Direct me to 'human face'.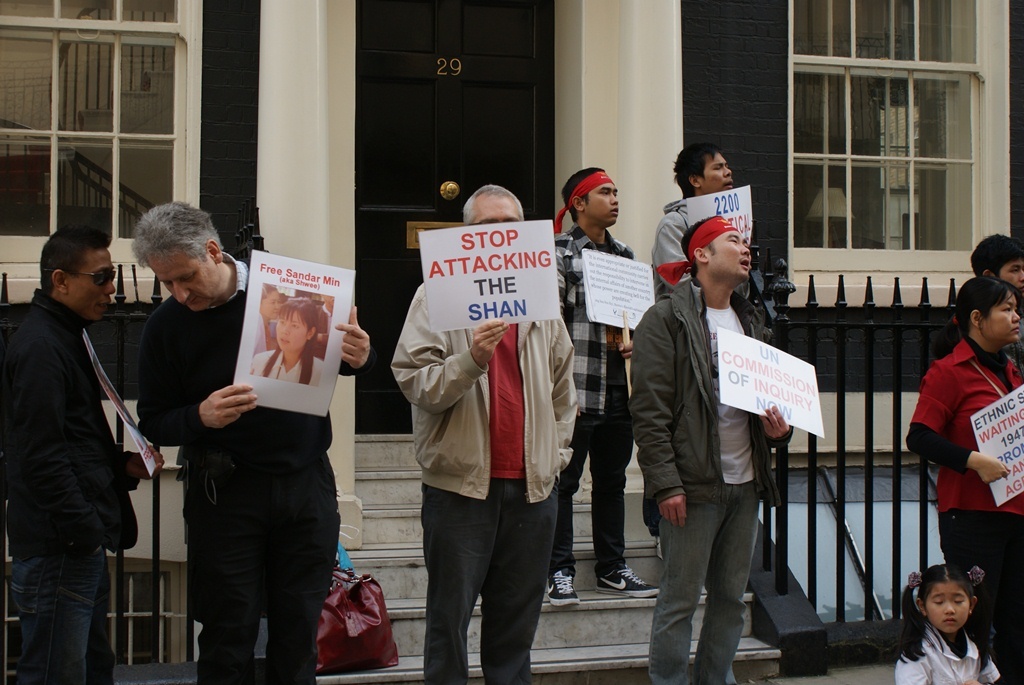
Direction: left=276, top=311, right=310, bottom=354.
